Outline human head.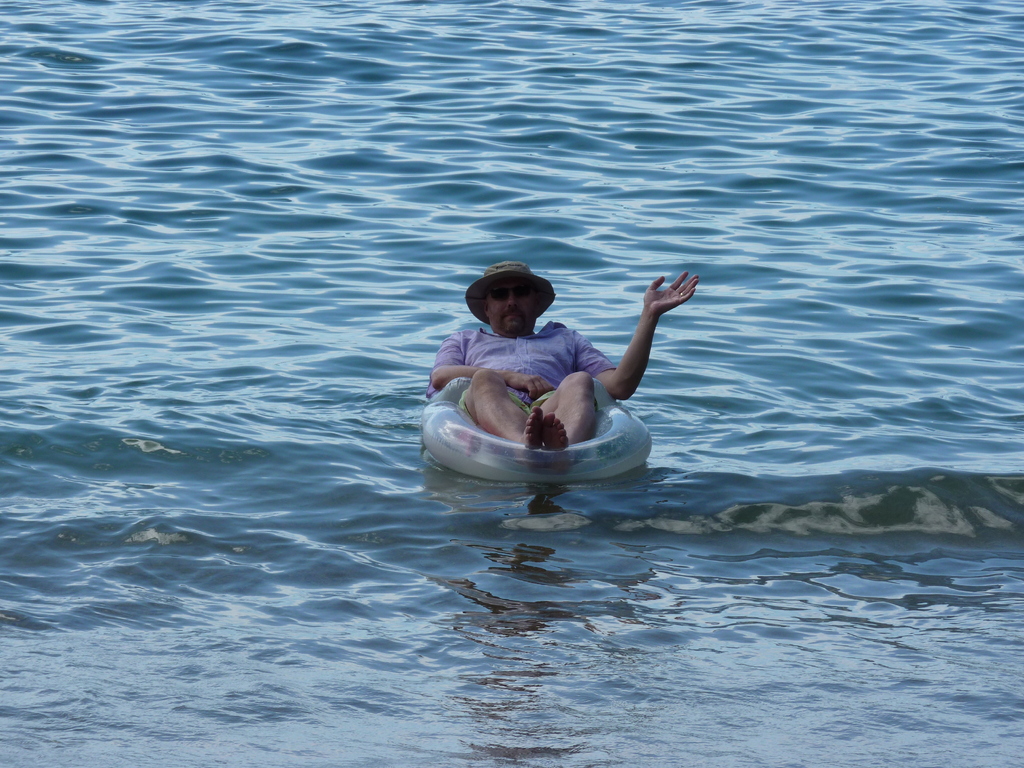
Outline: detection(463, 262, 556, 334).
